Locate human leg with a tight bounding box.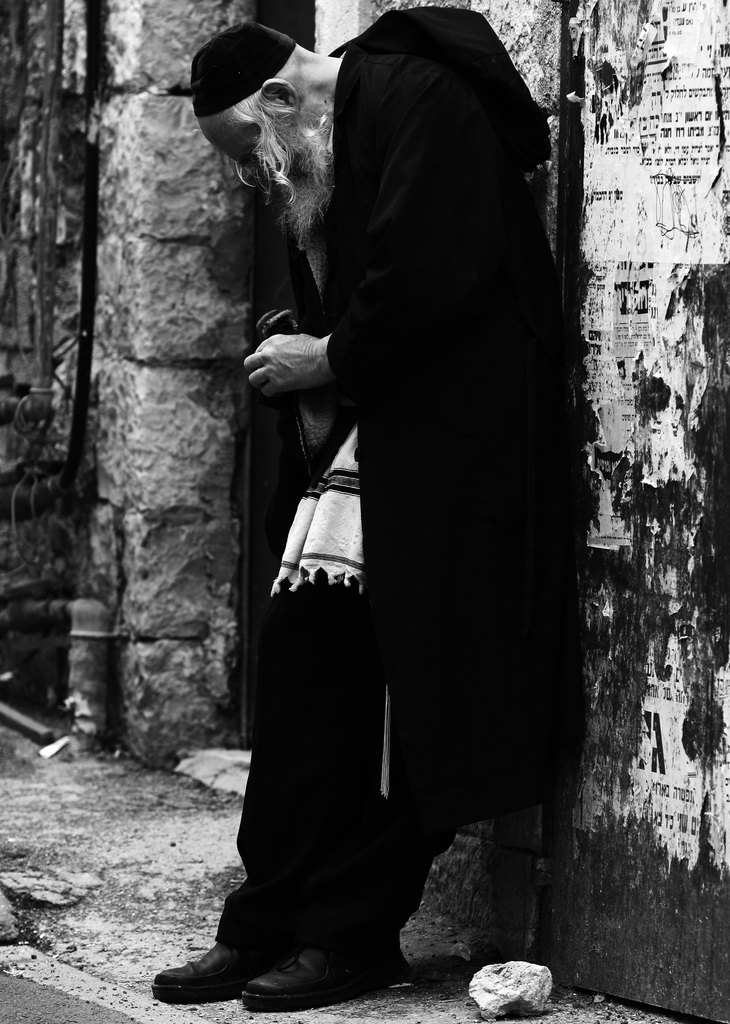
147,494,391,1006.
